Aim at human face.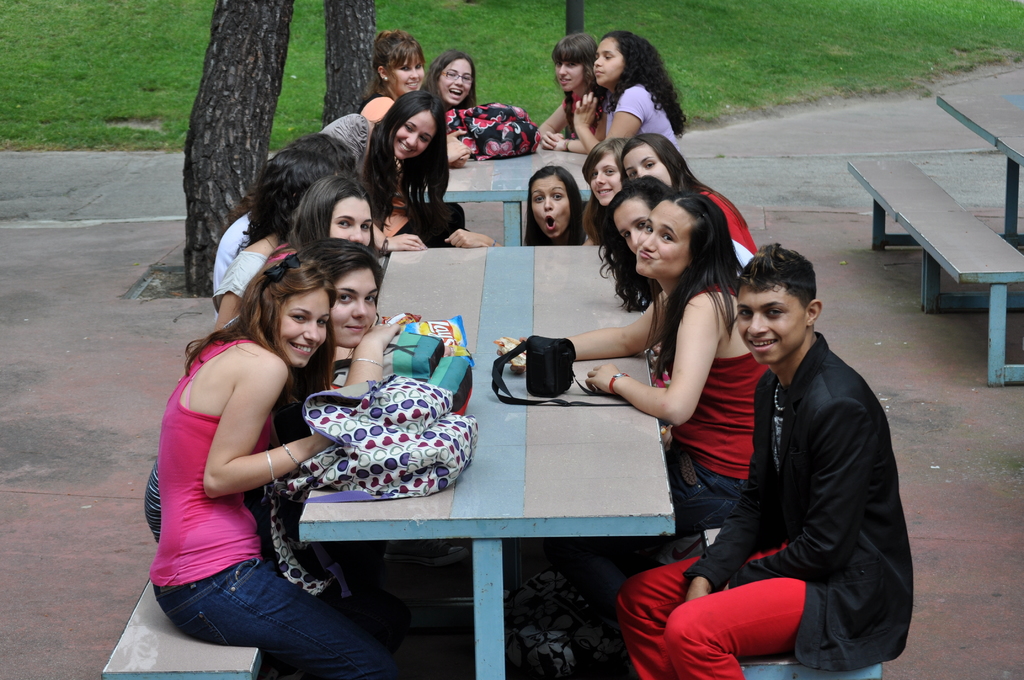
Aimed at (276, 287, 330, 368).
